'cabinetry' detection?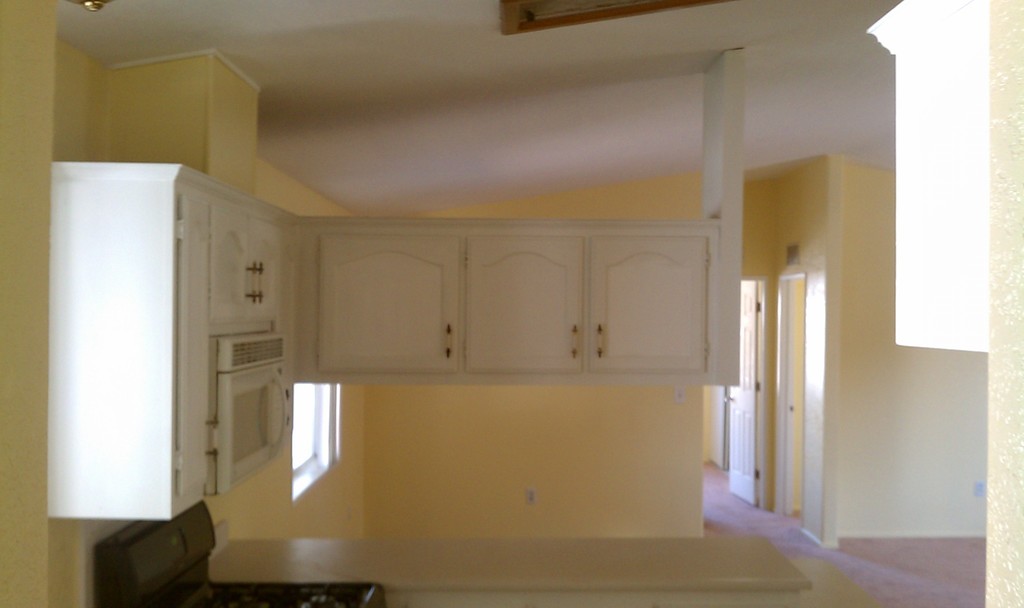
BBox(585, 235, 714, 372)
